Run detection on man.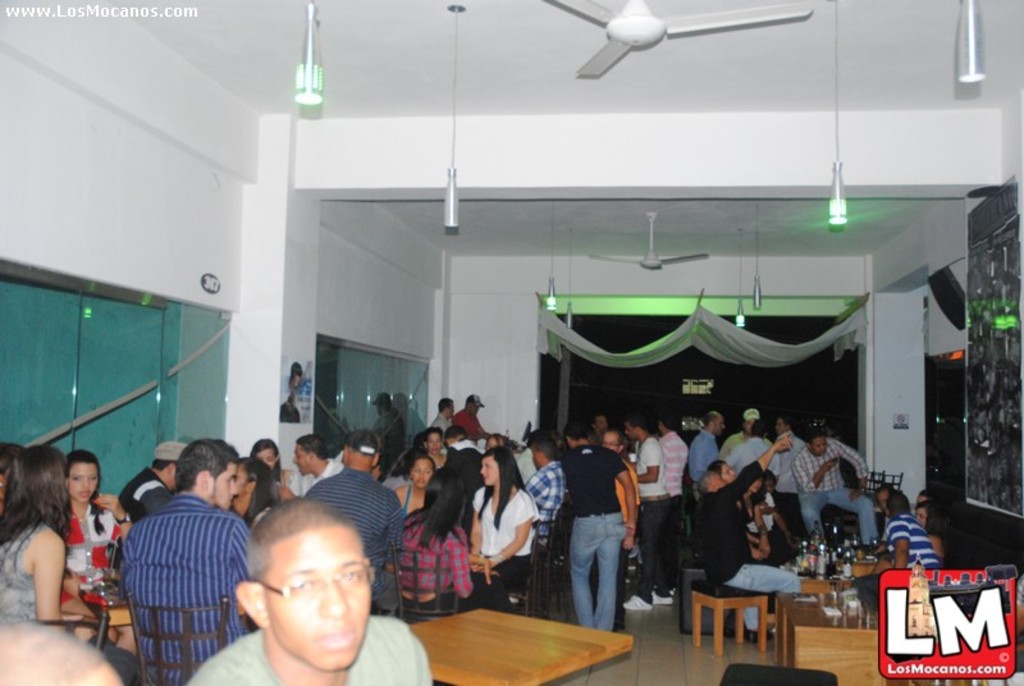
Result: [x1=456, y1=395, x2=500, y2=440].
